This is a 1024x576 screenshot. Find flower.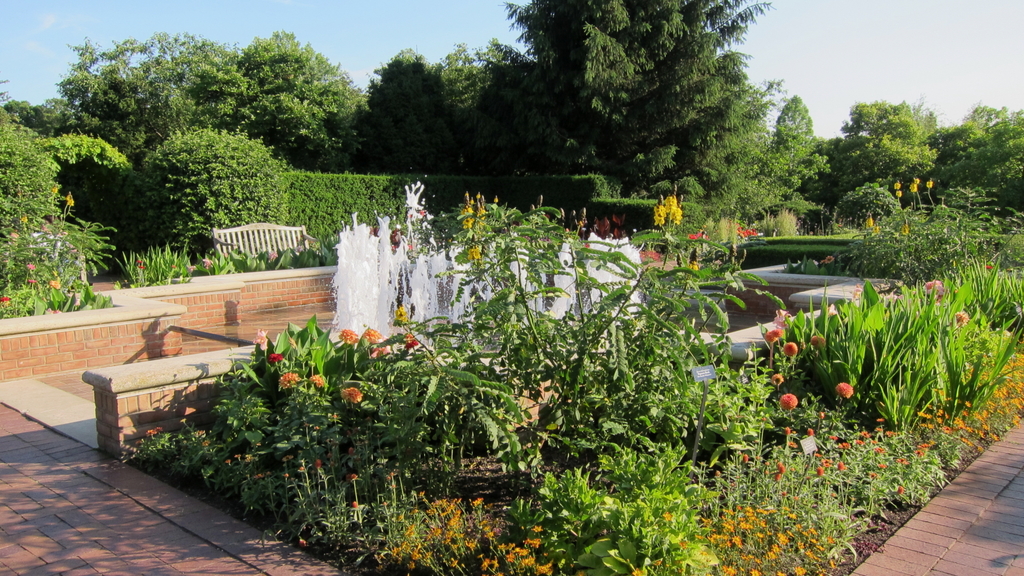
Bounding box: bbox(351, 471, 362, 482).
